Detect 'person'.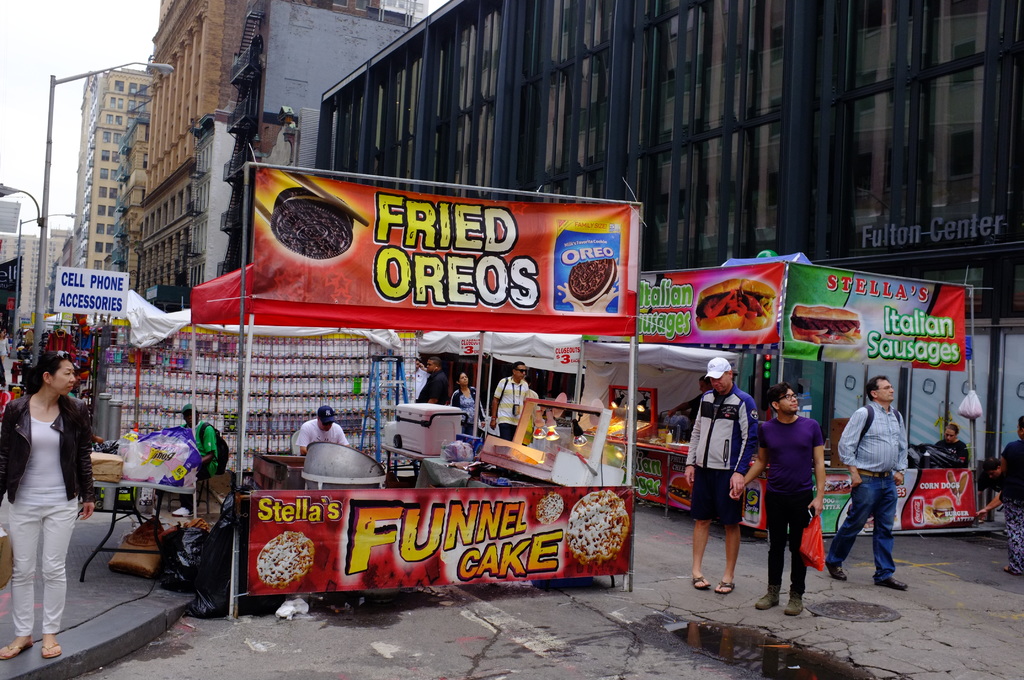
Detected at [x1=698, y1=357, x2=764, y2=600].
